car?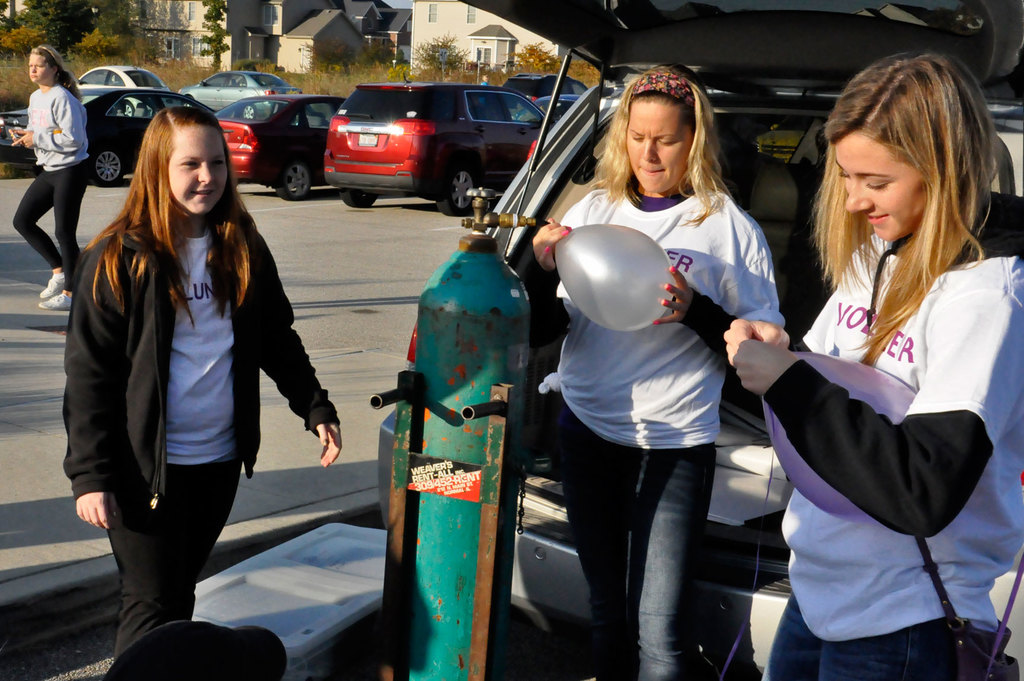
pyautogui.locateOnScreen(535, 92, 582, 118)
